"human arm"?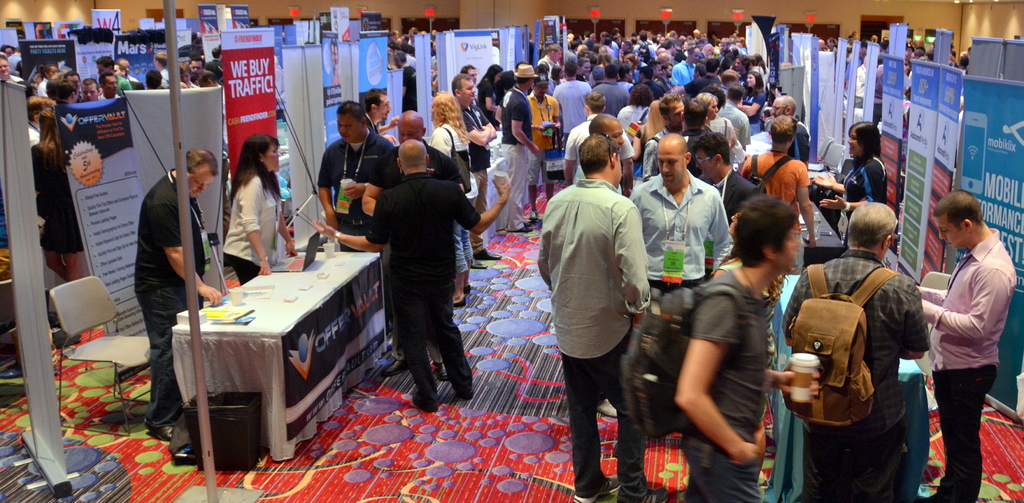
Rect(316, 140, 340, 225)
